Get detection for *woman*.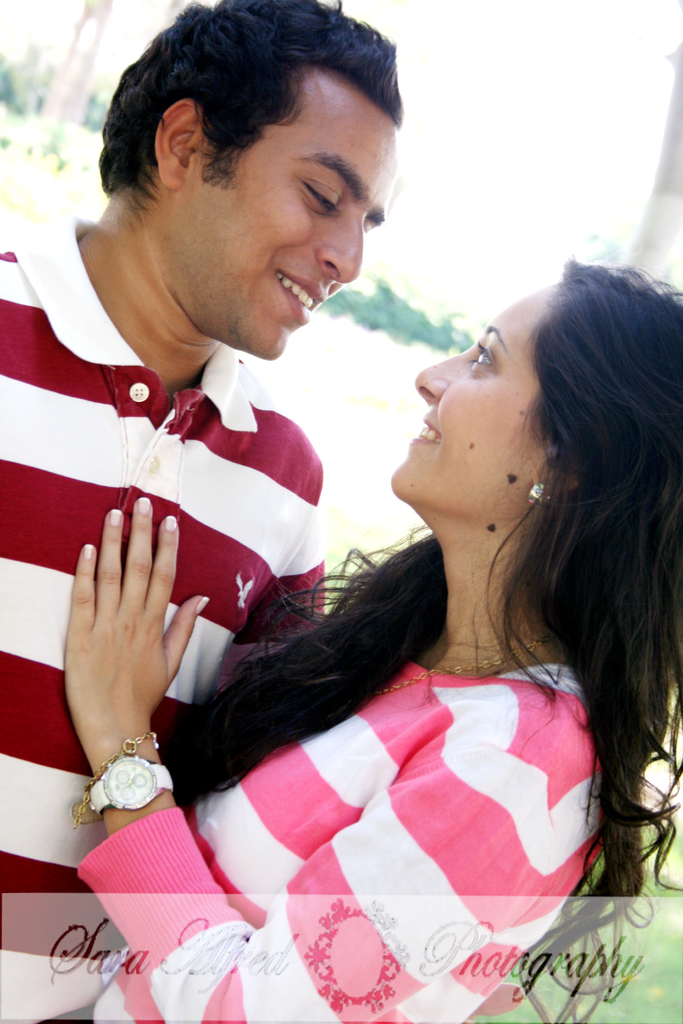
Detection: Rect(86, 253, 682, 1023).
